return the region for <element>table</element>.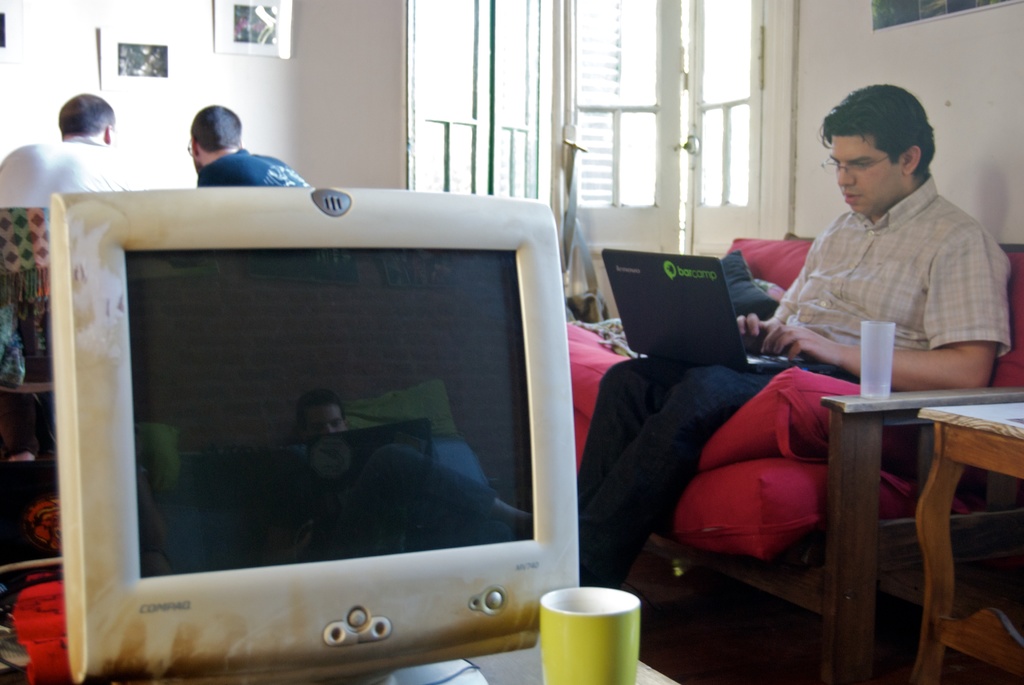
pyautogui.locateOnScreen(913, 402, 1023, 684).
